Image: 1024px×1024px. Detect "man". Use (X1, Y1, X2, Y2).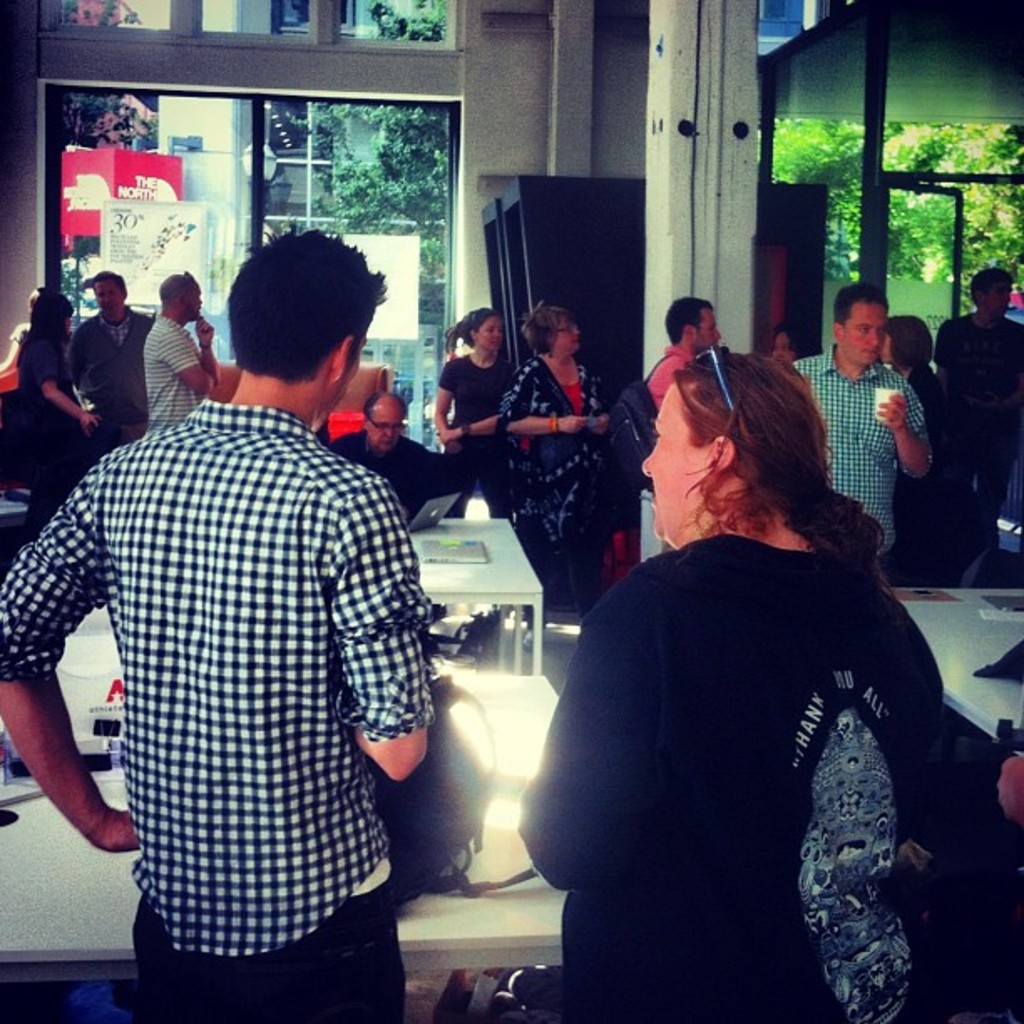
(629, 289, 724, 405).
